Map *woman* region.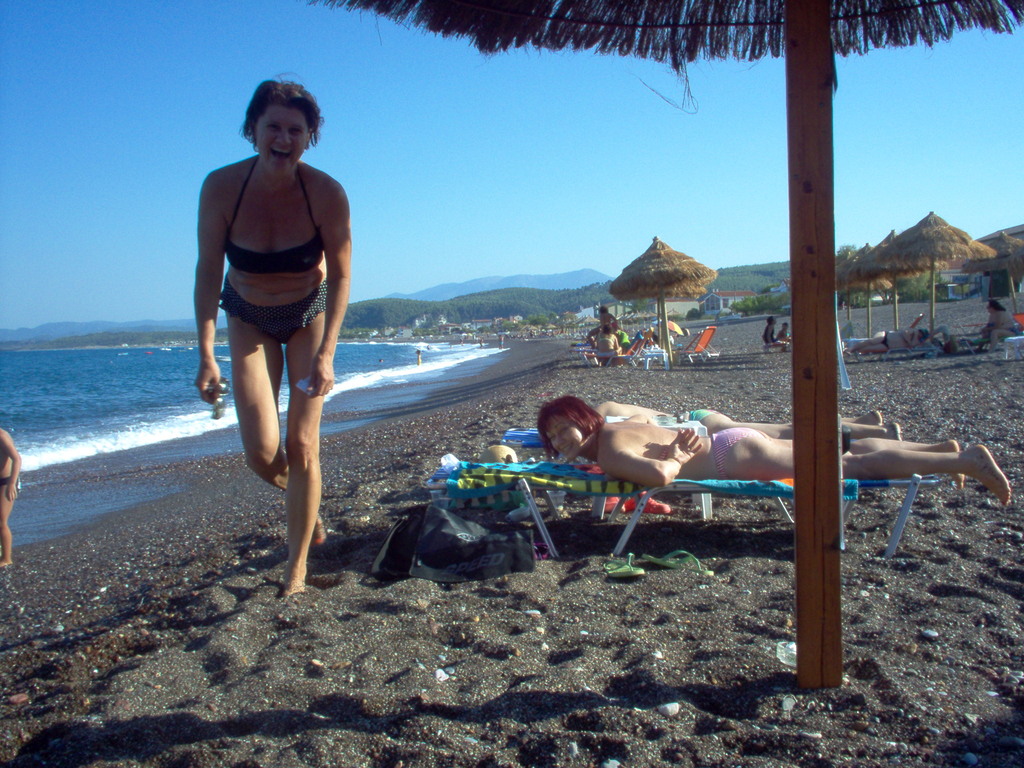
Mapped to rect(534, 390, 1023, 522).
